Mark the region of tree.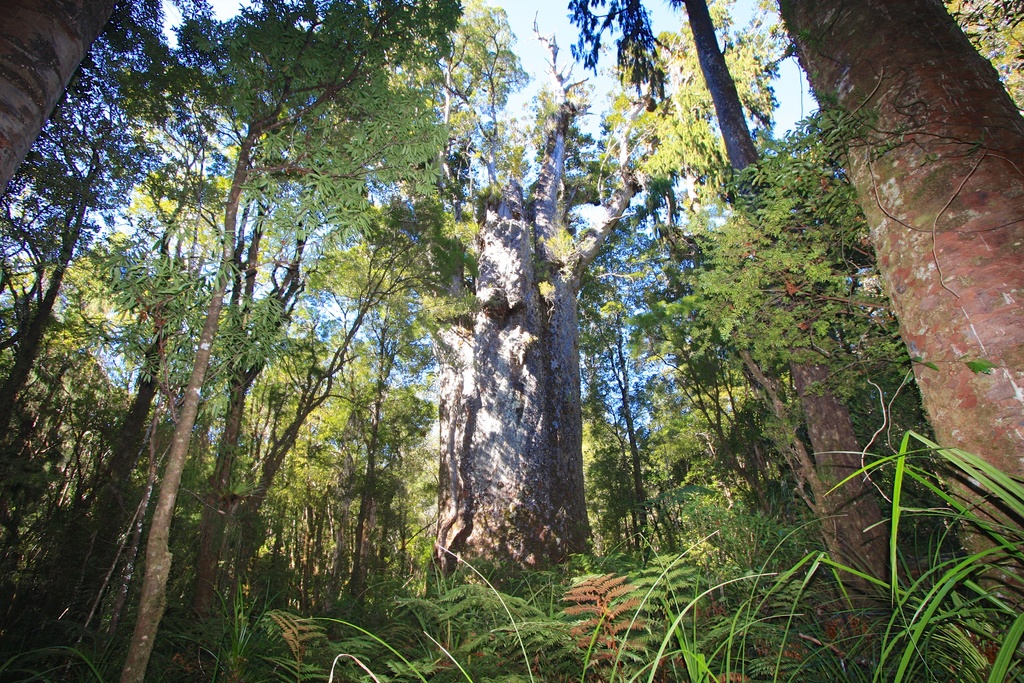
Region: region(79, 0, 493, 682).
